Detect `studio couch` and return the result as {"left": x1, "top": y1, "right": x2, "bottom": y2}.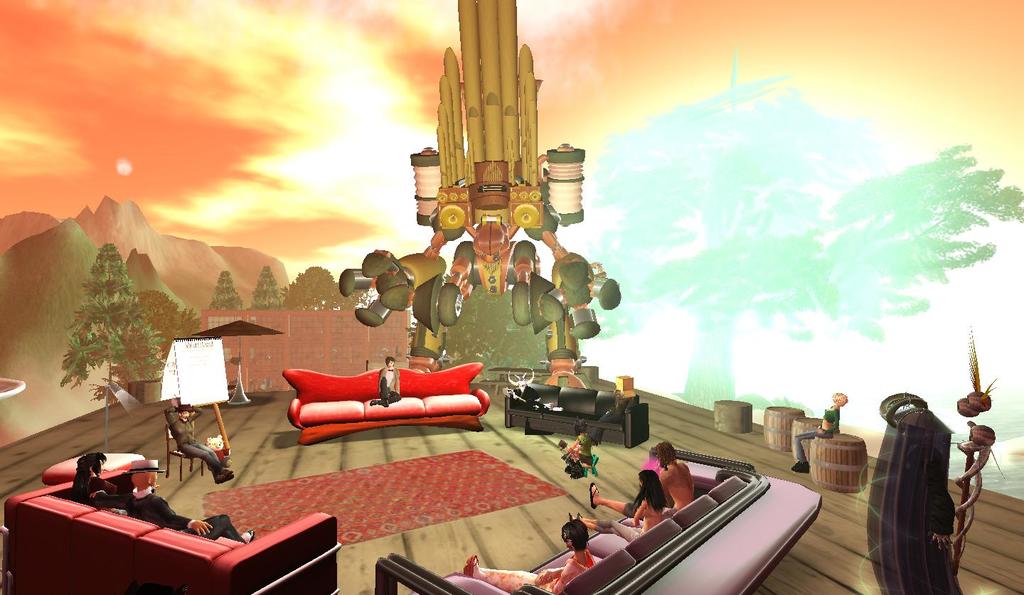
{"left": 279, "top": 357, "right": 492, "bottom": 443}.
